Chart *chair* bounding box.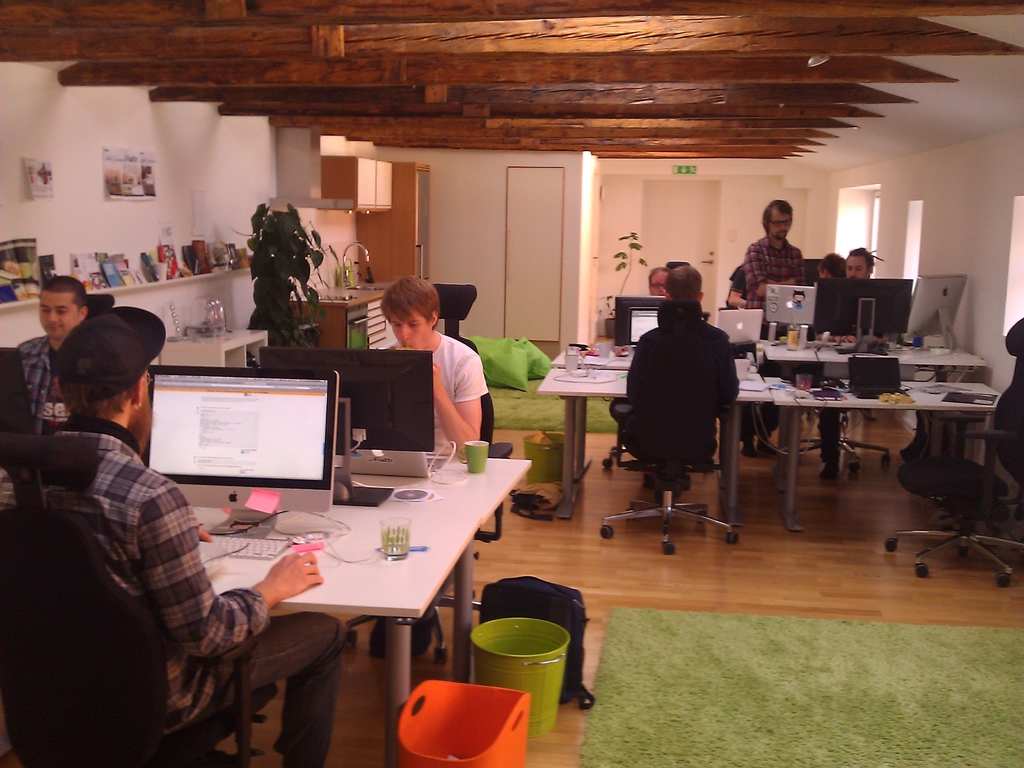
Charted: bbox=(83, 291, 112, 316).
